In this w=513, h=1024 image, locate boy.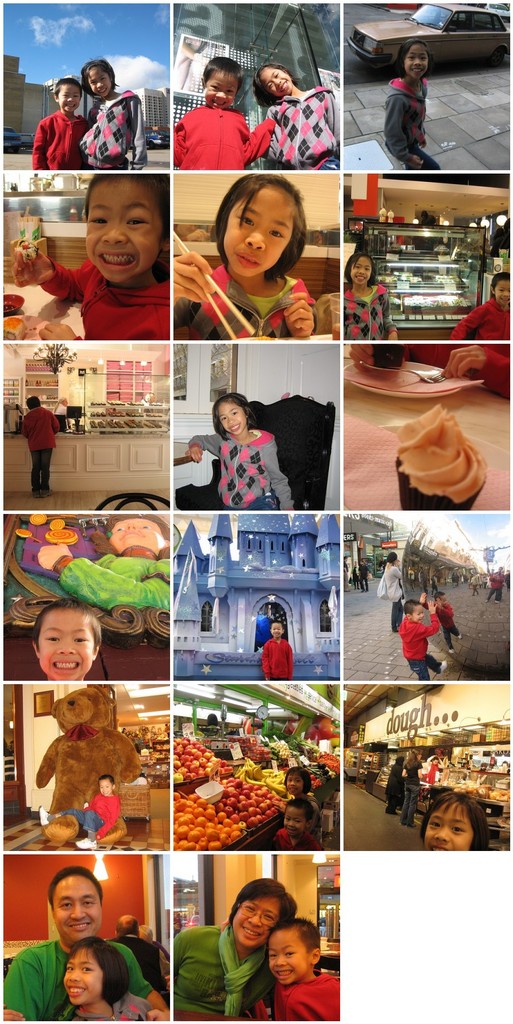
Bounding box: [x1=8, y1=171, x2=171, y2=342].
